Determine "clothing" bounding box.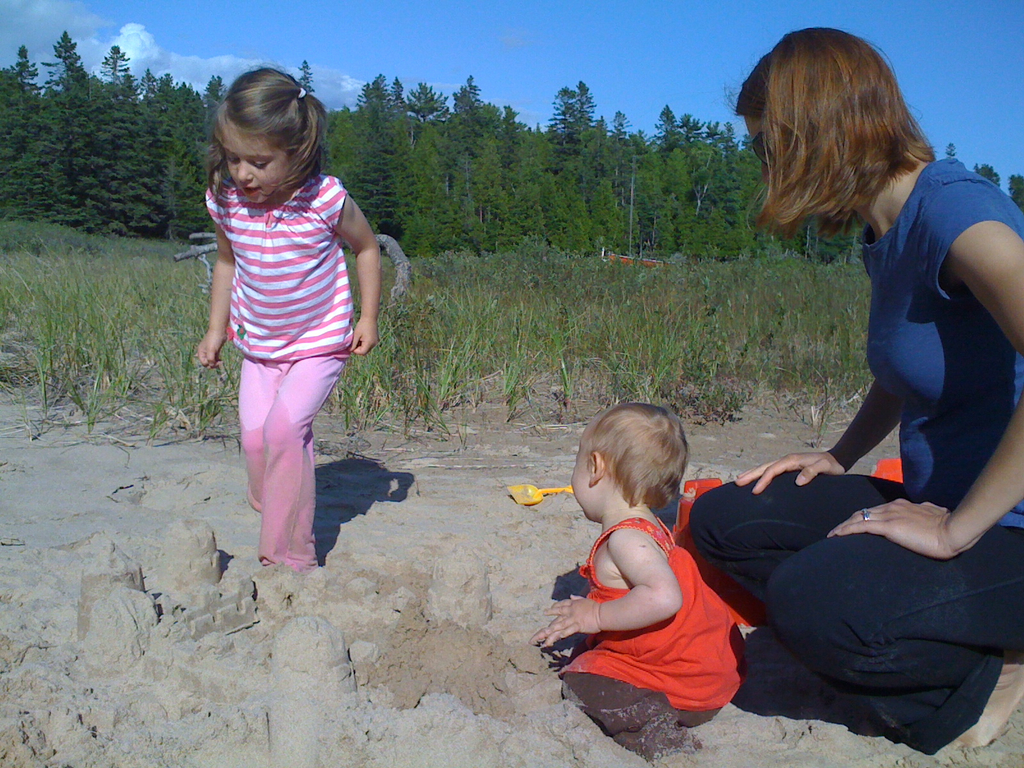
Determined: bbox=(687, 157, 1023, 752).
